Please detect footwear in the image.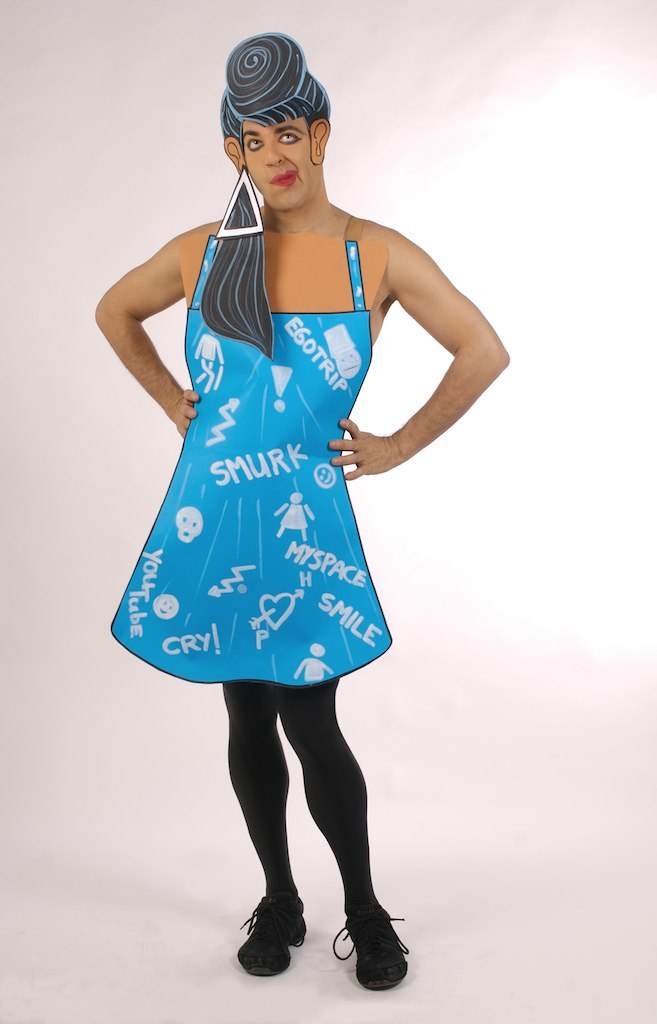
select_region(230, 898, 306, 984).
